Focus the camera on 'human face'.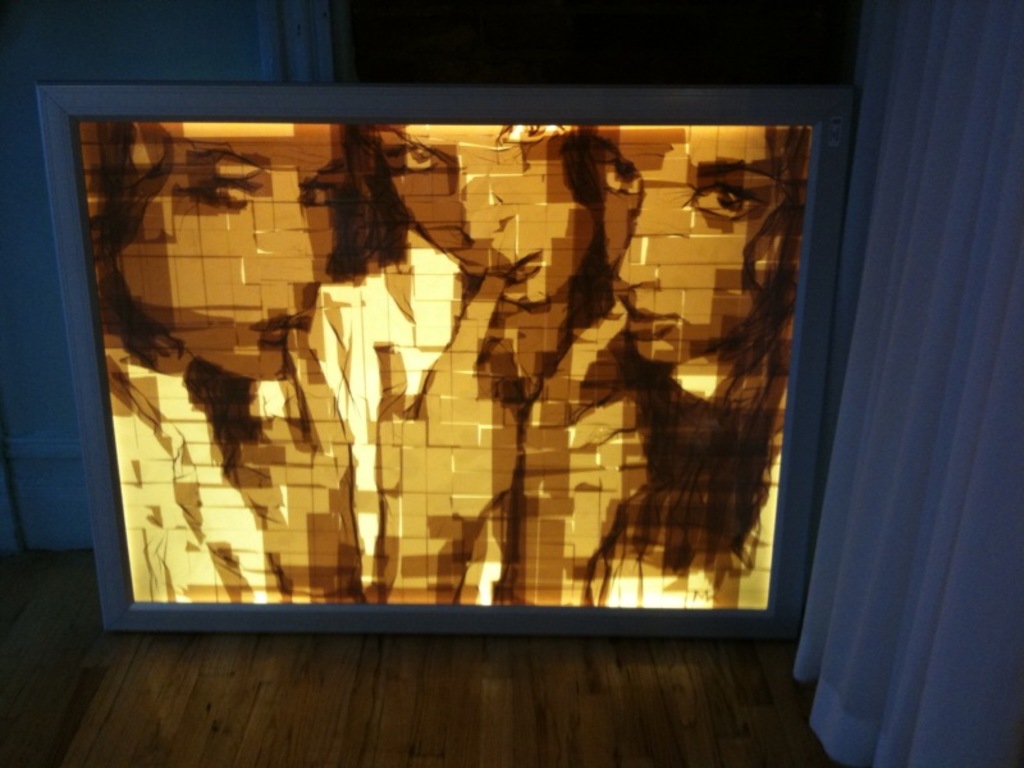
Focus region: select_region(584, 127, 809, 361).
